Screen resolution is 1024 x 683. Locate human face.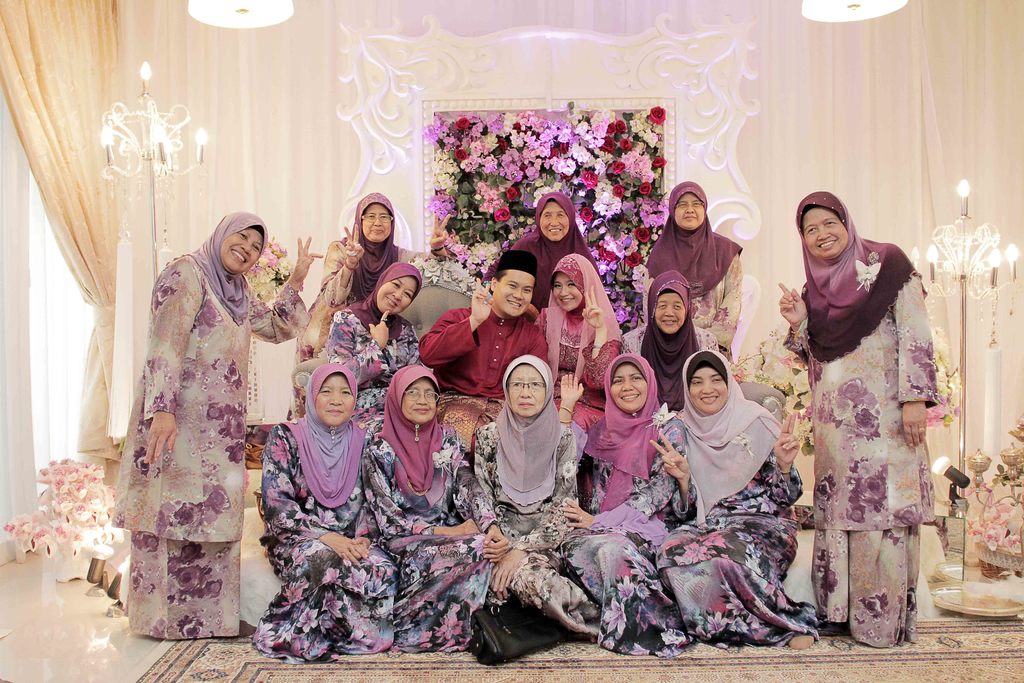
[556, 272, 582, 313].
